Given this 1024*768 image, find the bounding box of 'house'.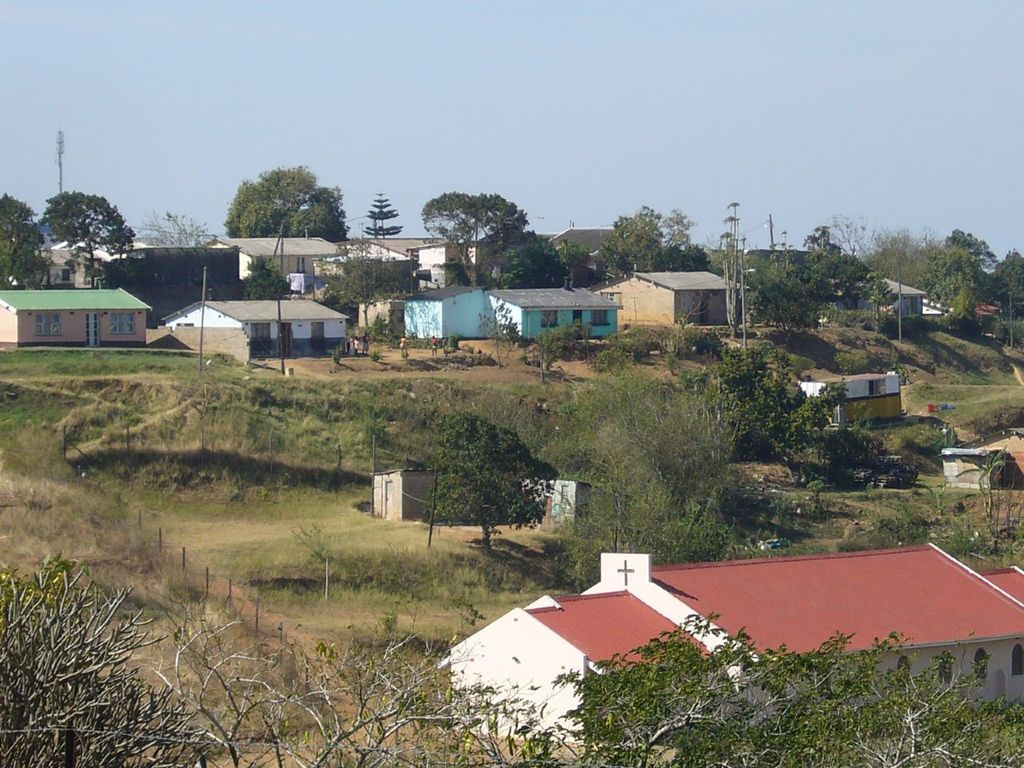
crop(0, 284, 155, 348).
